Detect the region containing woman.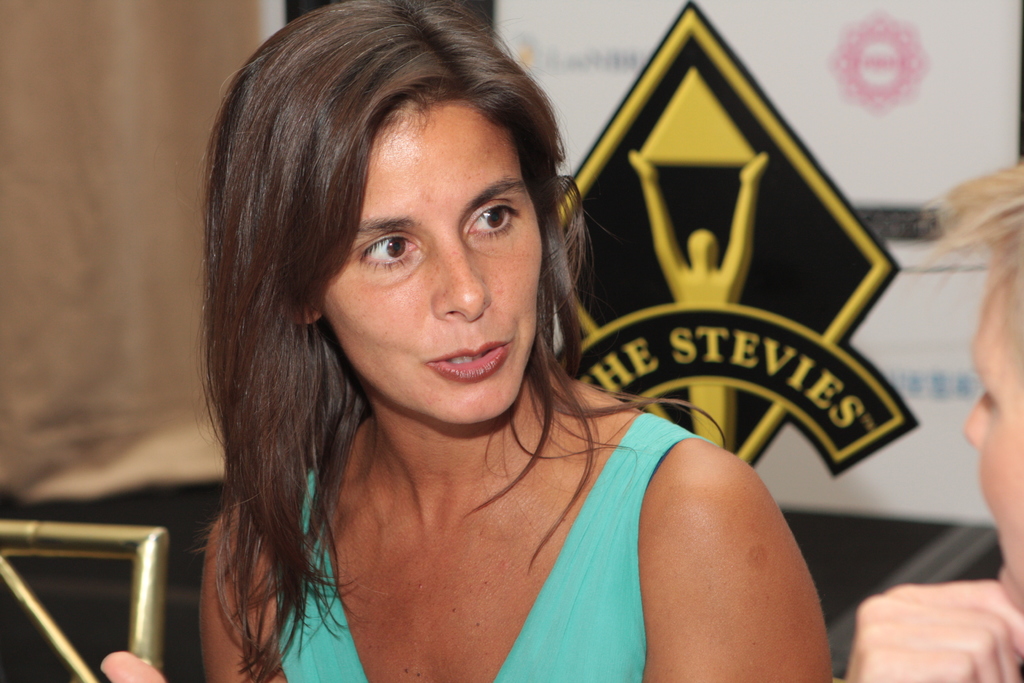
[148, 10, 881, 670].
